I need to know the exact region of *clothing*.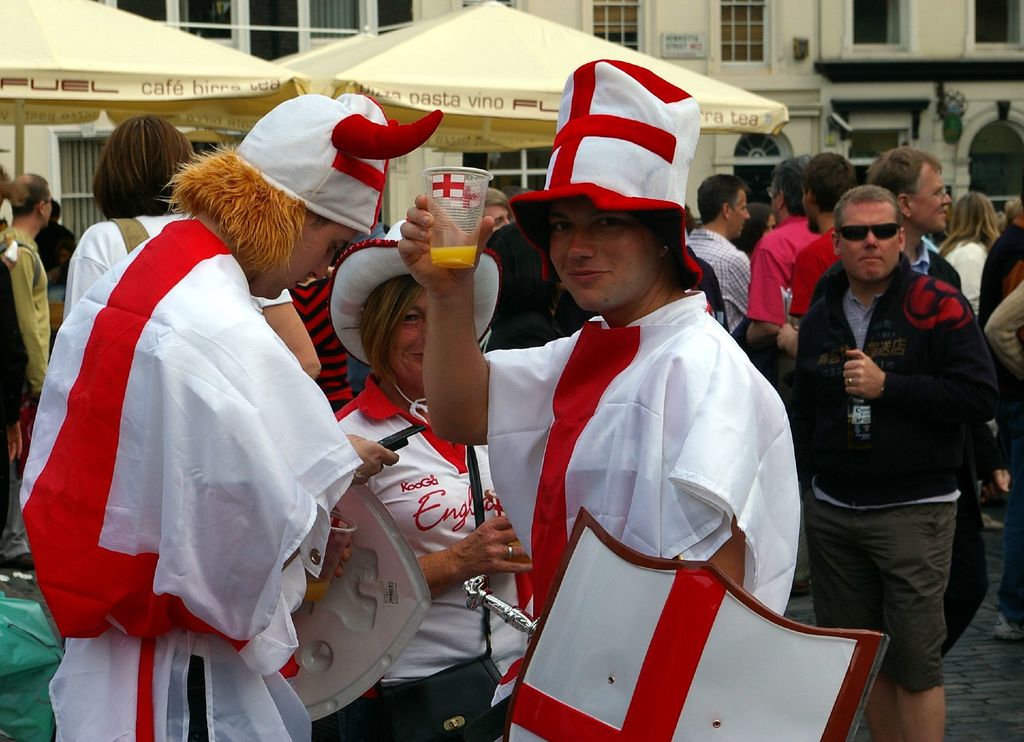
Region: {"x1": 792, "y1": 231, "x2": 842, "y2": 333}.
